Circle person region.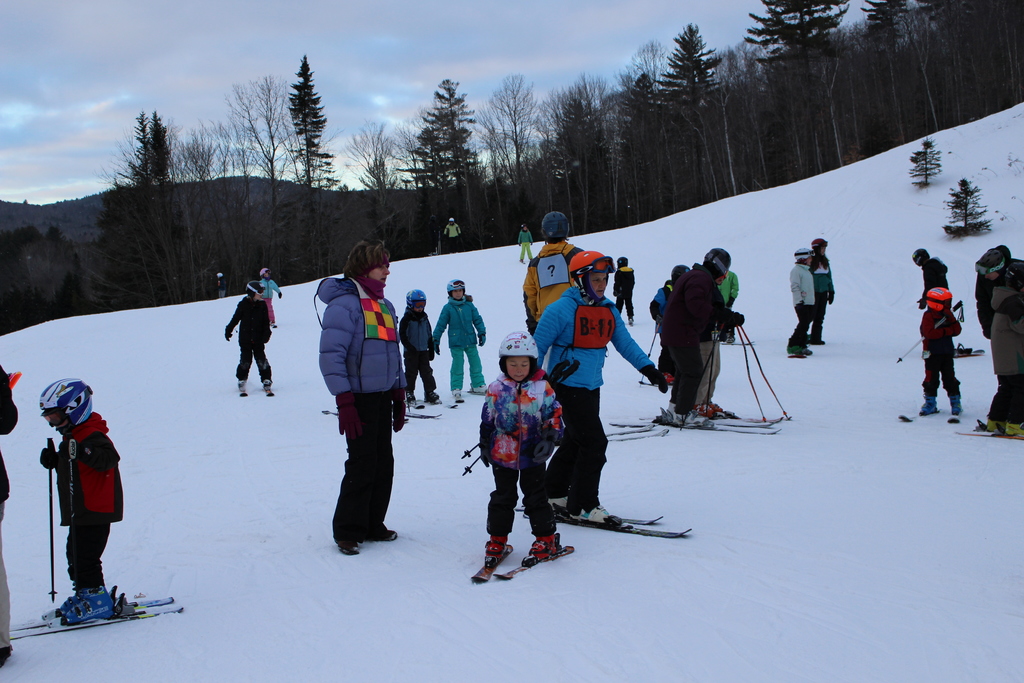
Region: BBox(656, 251, 740, 424).
